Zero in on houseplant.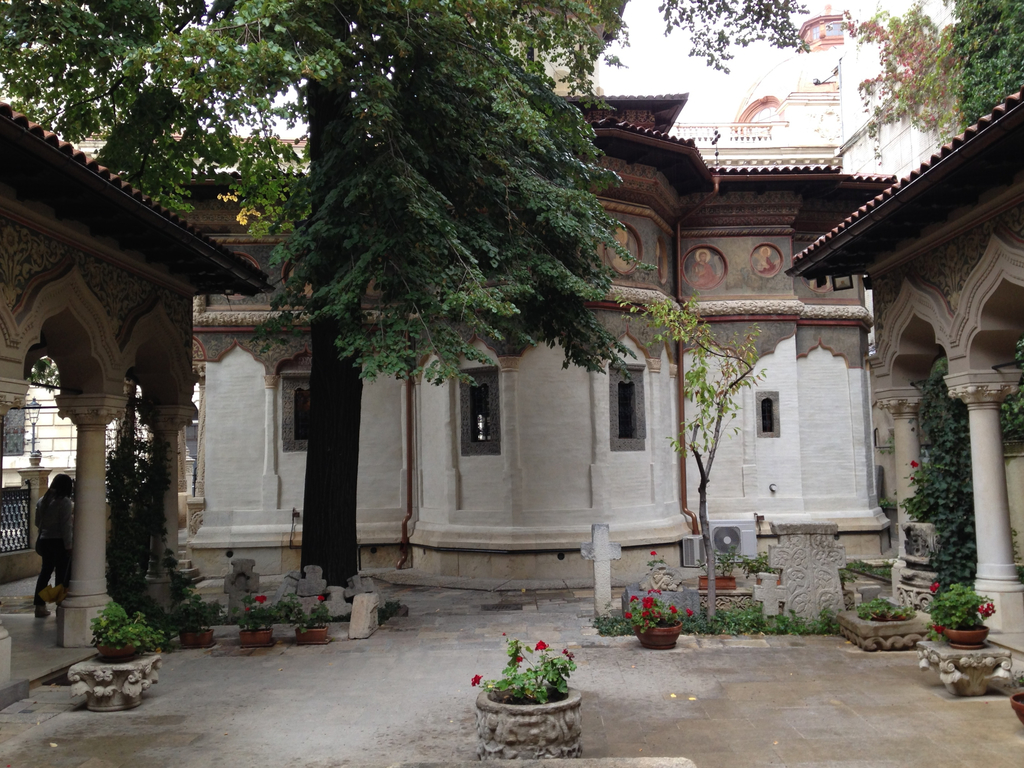
Zeroed in: <box>854,595,915,623</box>.
